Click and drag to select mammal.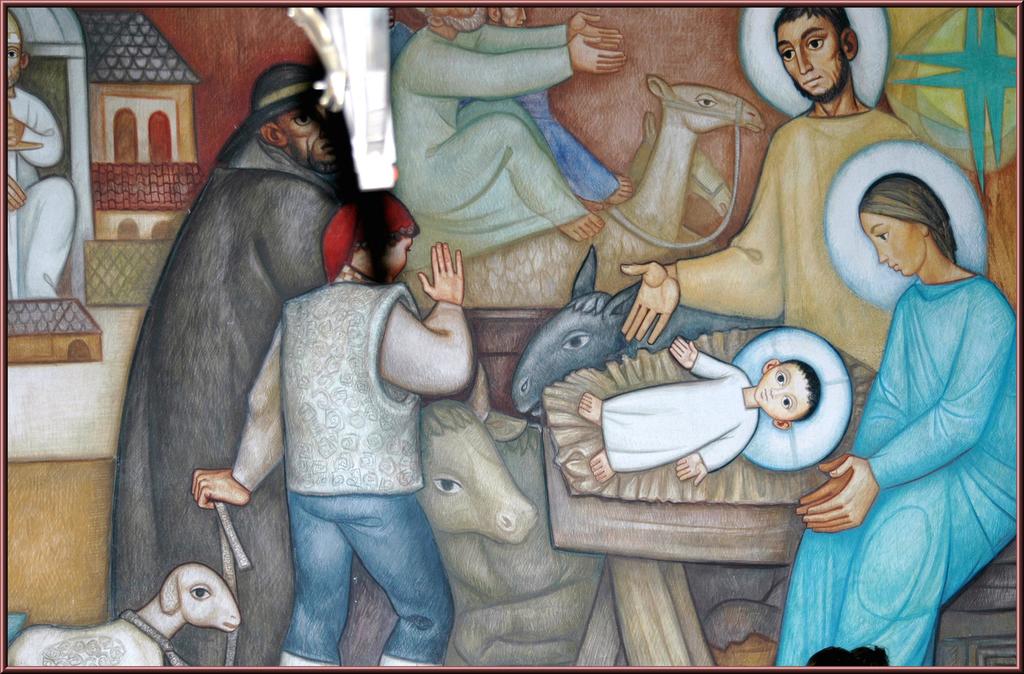
Selection: <box>456,0,635,211</box>.
